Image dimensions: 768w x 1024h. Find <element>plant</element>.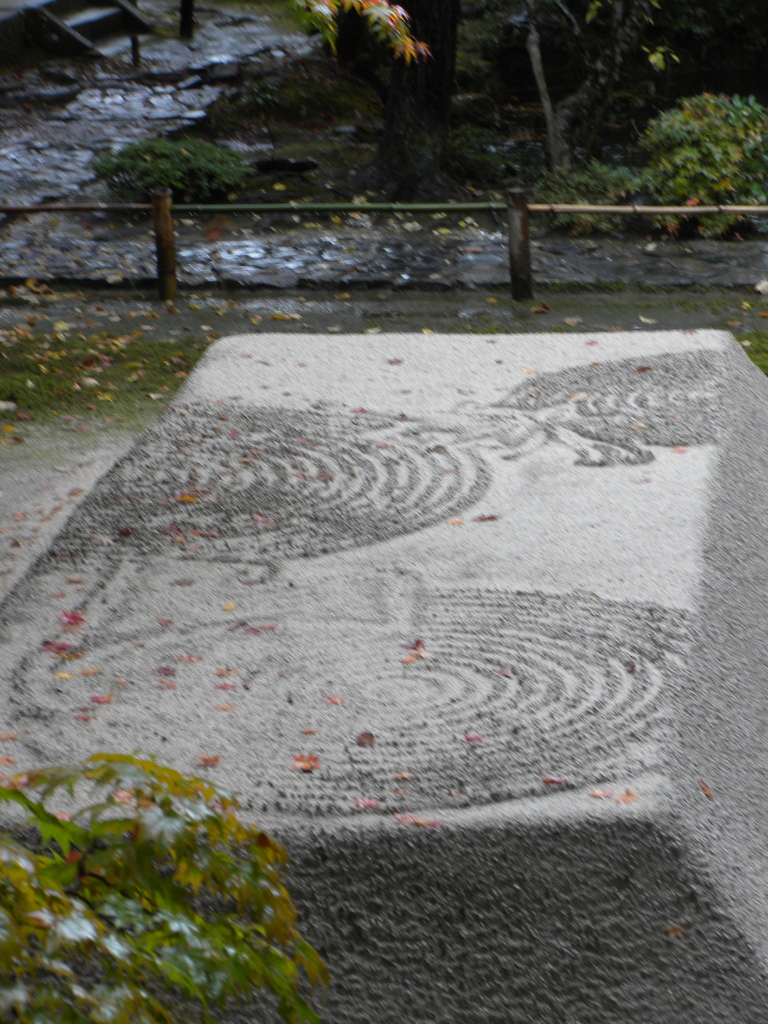
BBox(584, 85, 767, 239).
